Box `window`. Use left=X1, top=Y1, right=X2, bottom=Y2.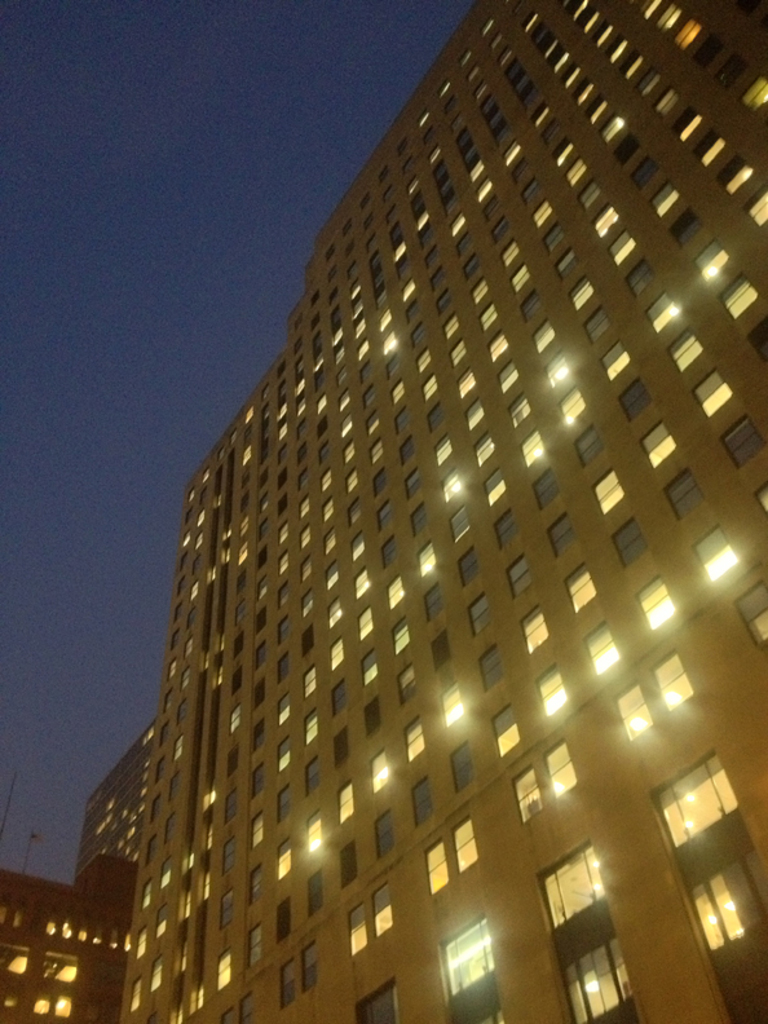
left=293, top=941, right=336, bottom=988.
